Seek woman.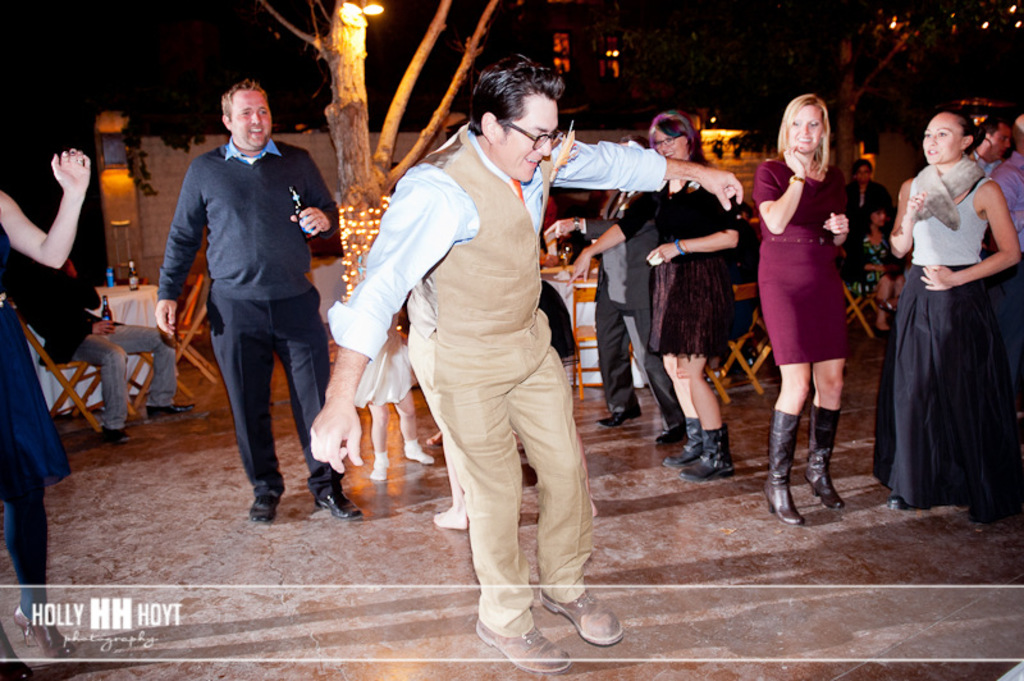
bbox=(572, 111, 748, 486).
